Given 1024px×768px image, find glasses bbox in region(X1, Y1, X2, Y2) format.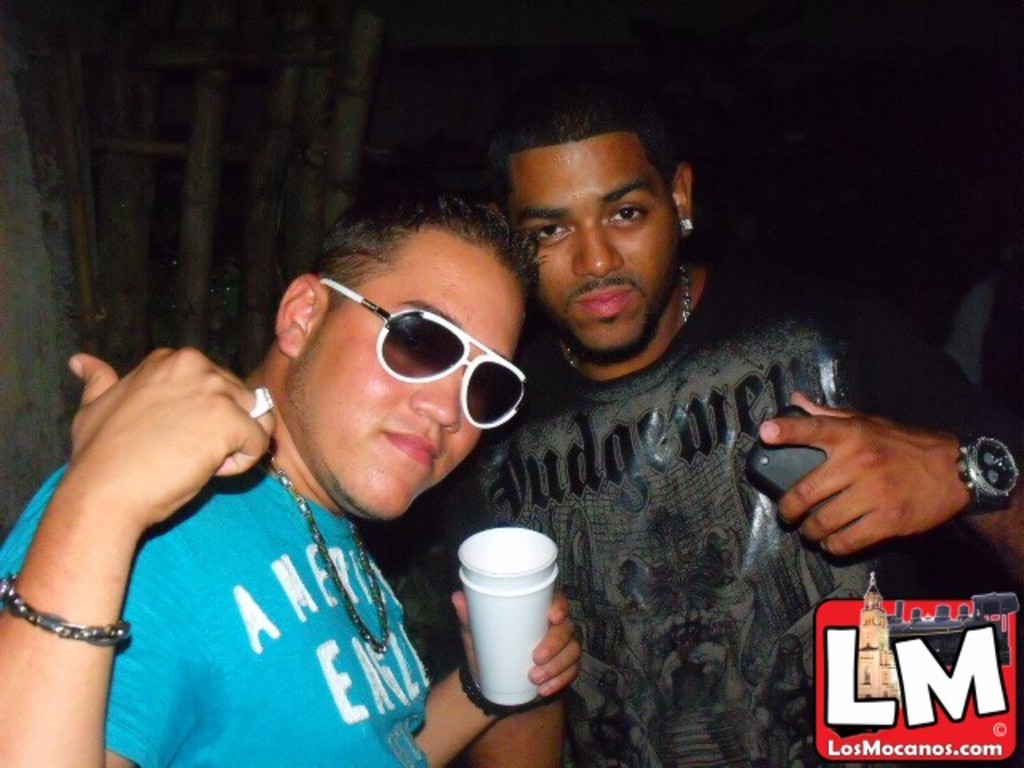
region(317, 269, 533, 438).
